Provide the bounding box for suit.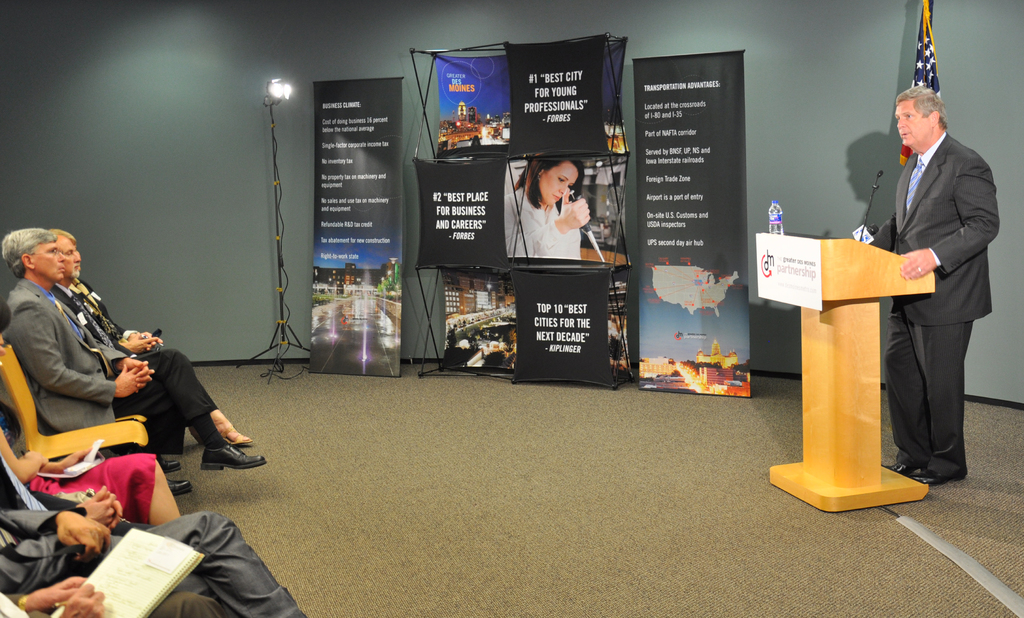
pyautogui.locateOnScreen(878, 181, 992, 491).
